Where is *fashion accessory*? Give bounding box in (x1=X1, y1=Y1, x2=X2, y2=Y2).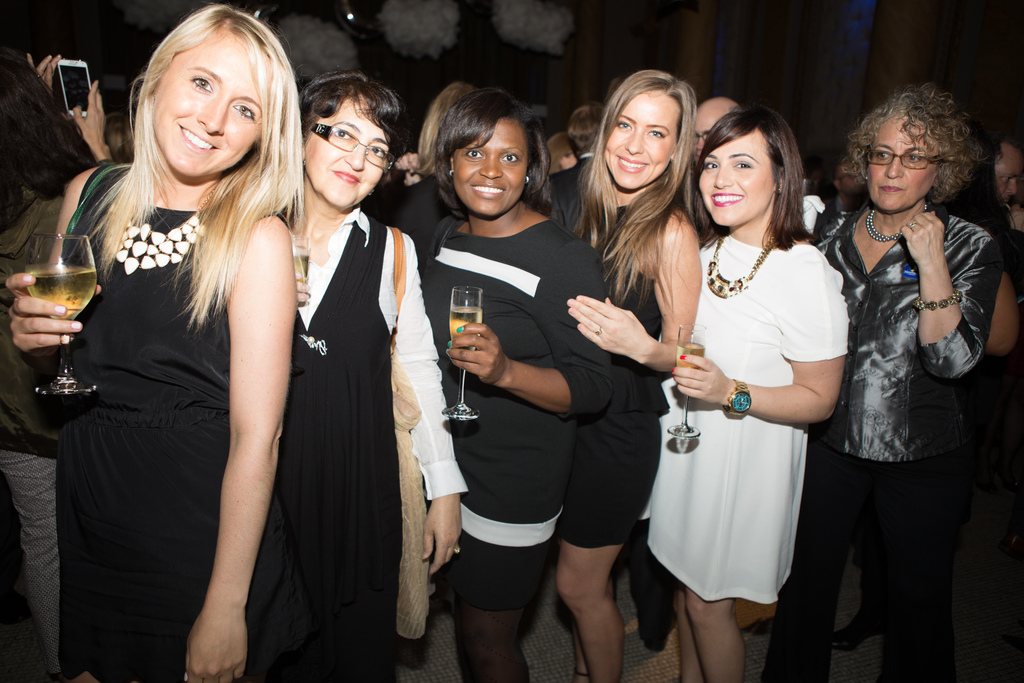
(x1=60, y1=165, x2=133, y2=259).
